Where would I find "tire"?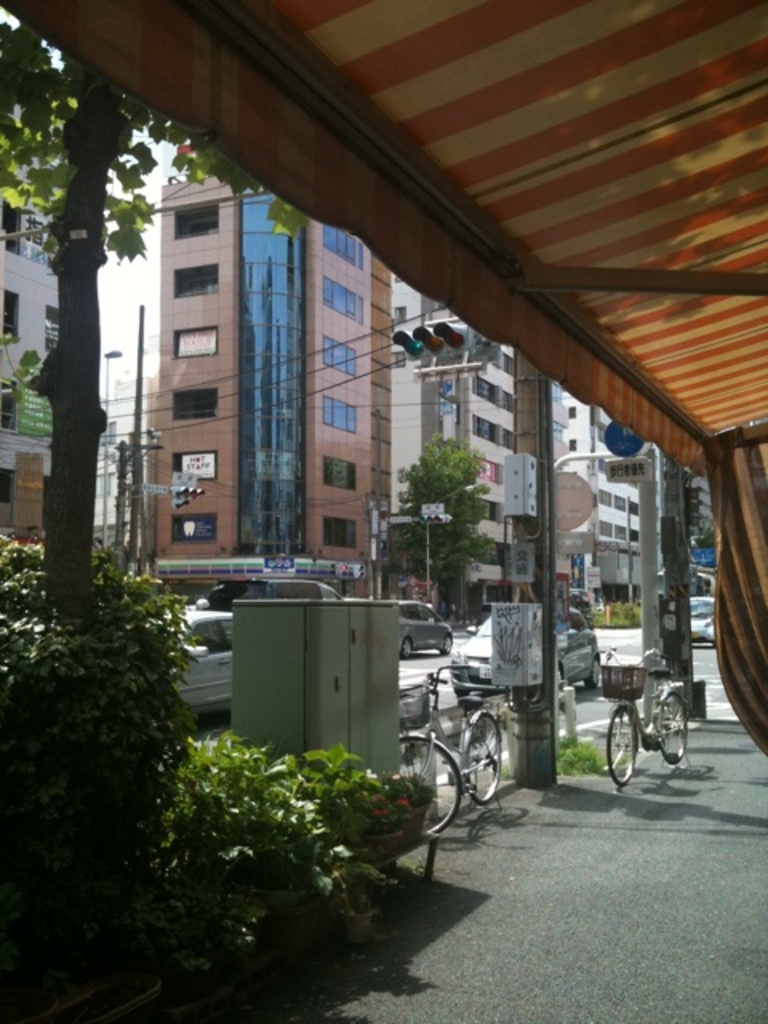
At 442,637,456,653.
